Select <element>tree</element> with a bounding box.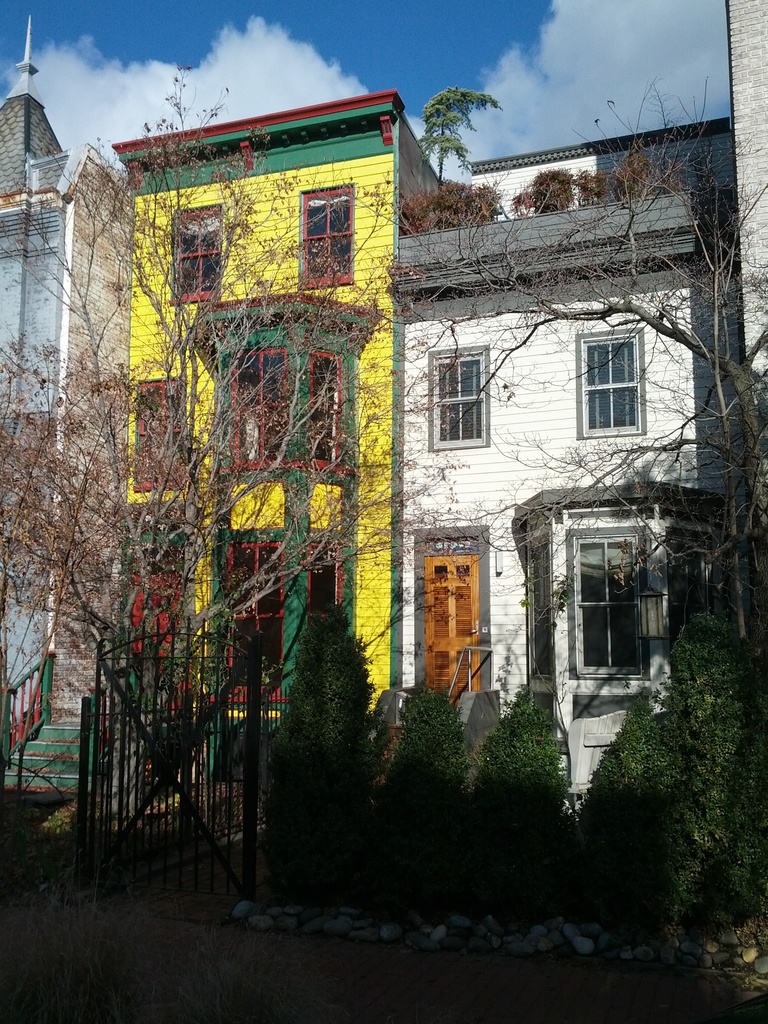
[0,36,502,979].
